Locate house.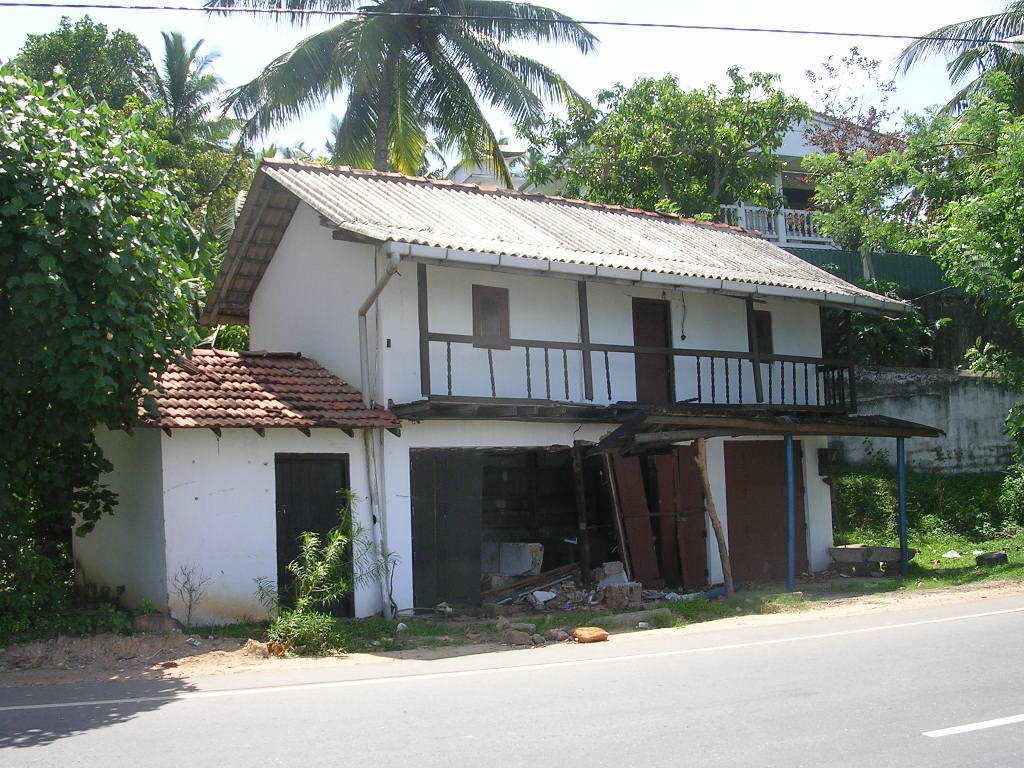
Bounding box: left=72, top=156, right=940, bottom=632.
